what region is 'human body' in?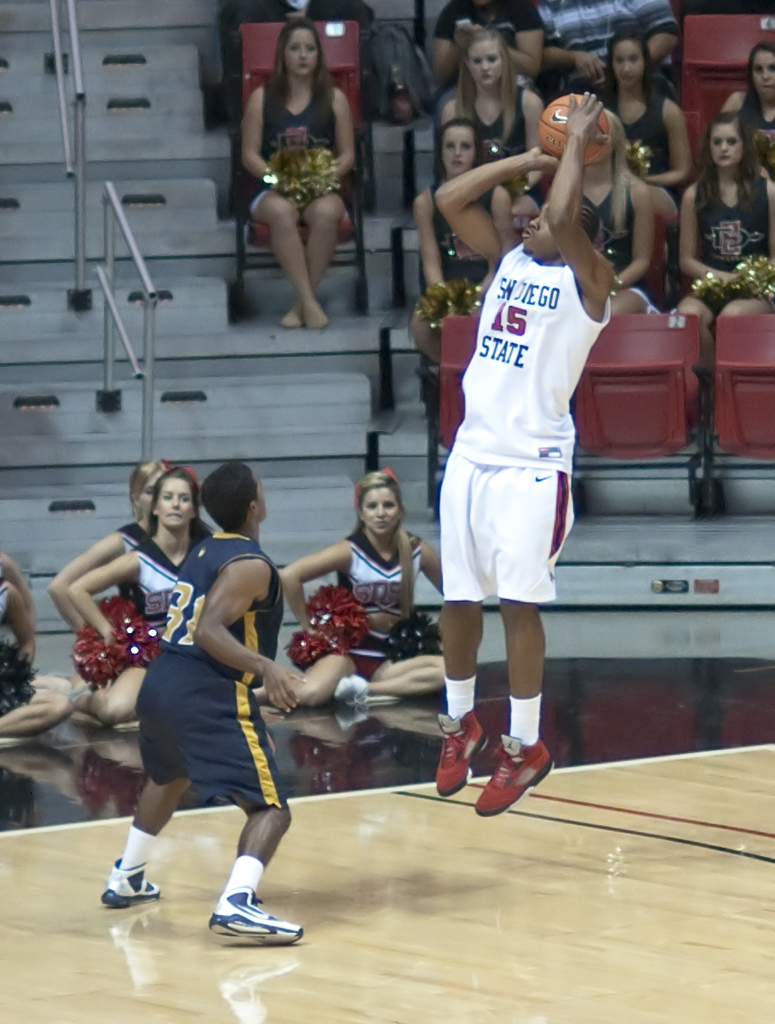
pyautogui.locateOnScreen(254, 526, 447, 706).
